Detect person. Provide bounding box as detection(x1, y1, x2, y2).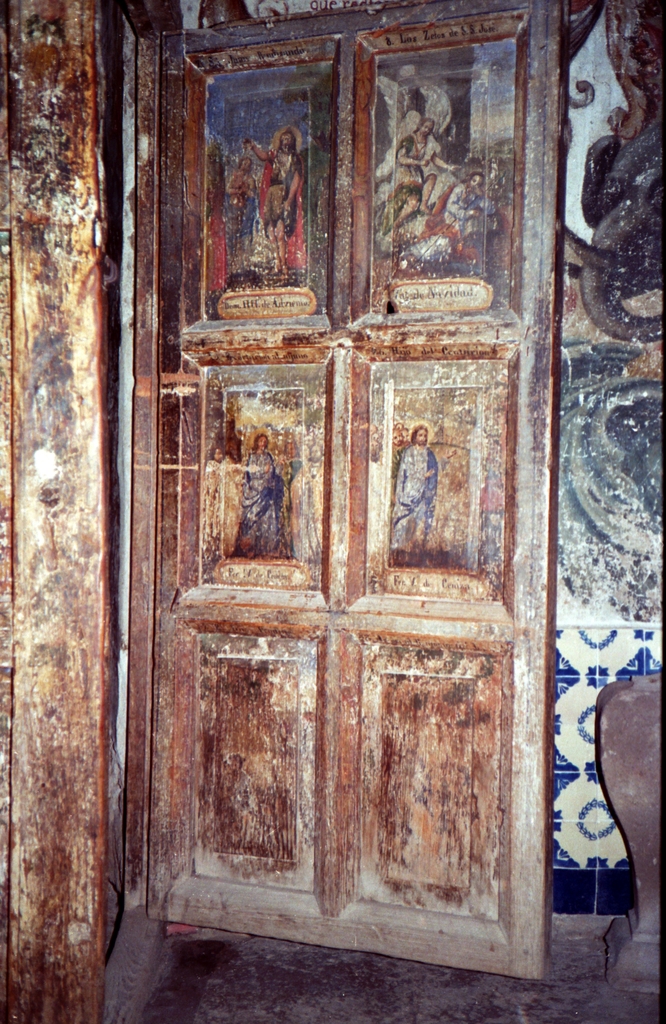
detection(397, 161, 499, 280).
